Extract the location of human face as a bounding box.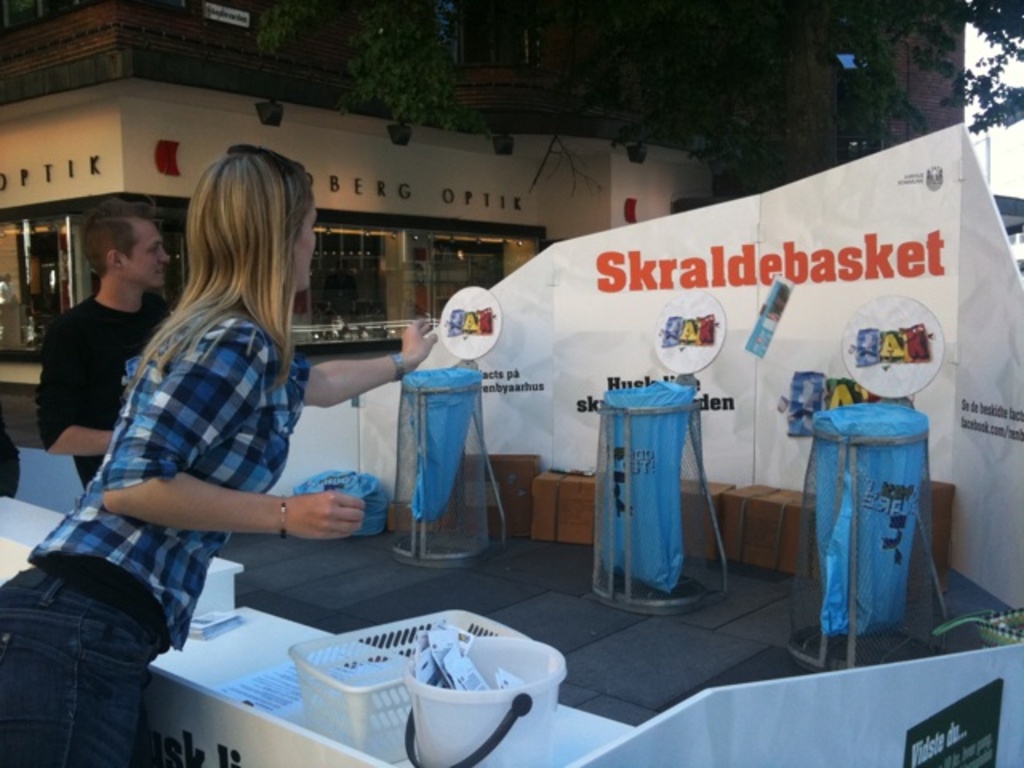
x1=122, y1=222, x2=171, y2=290.
